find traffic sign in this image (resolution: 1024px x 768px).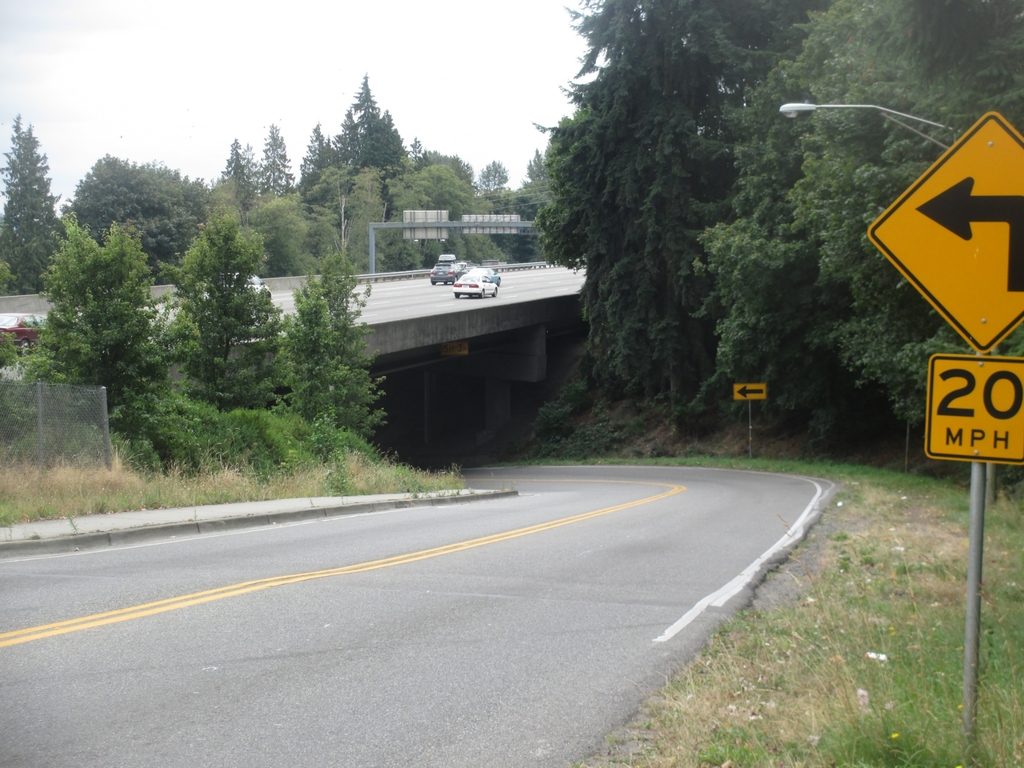
{"left": 861, "top": 94, "right": 1023, "bottom": 353}.
